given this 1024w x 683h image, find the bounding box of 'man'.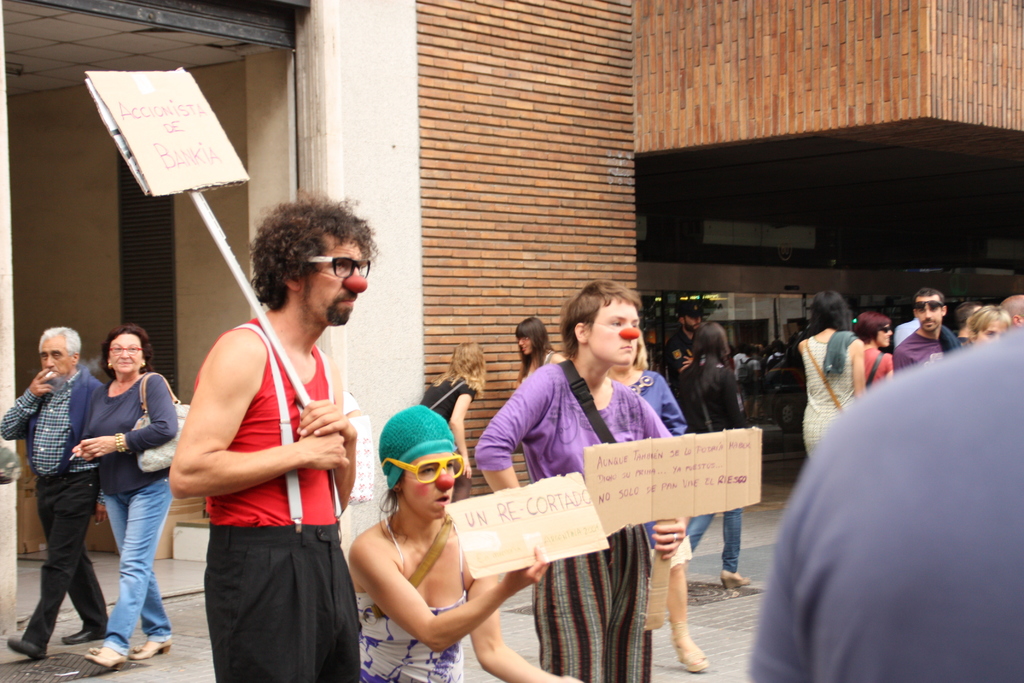
pyautogui.locateOnScreen(169, 189, 378, 682).
